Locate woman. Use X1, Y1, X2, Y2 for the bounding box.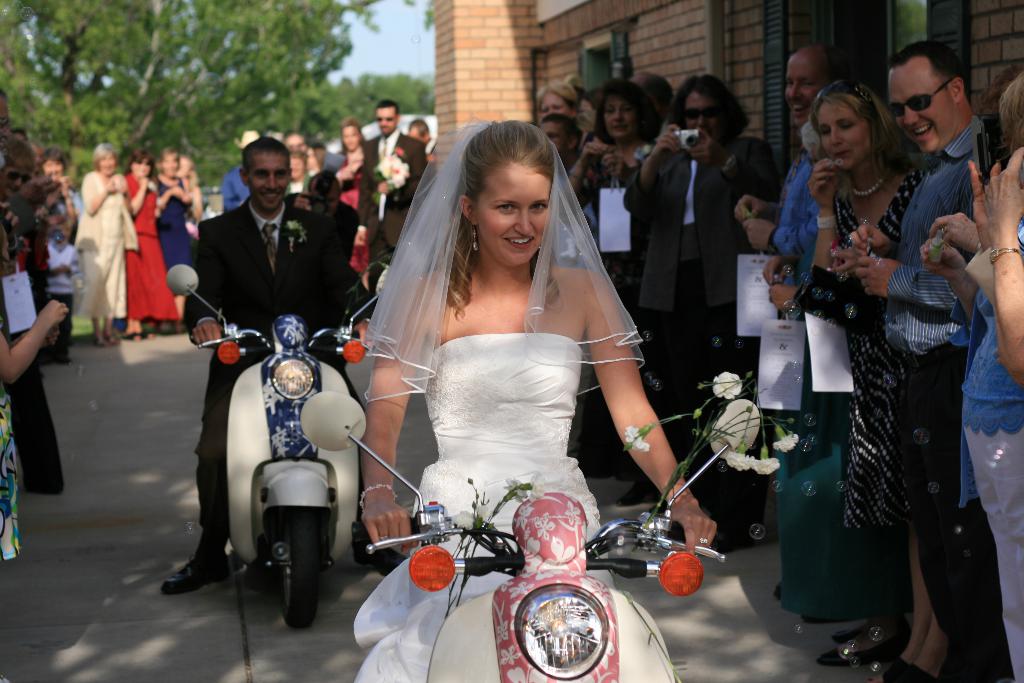
152, 147, 197, 336.
